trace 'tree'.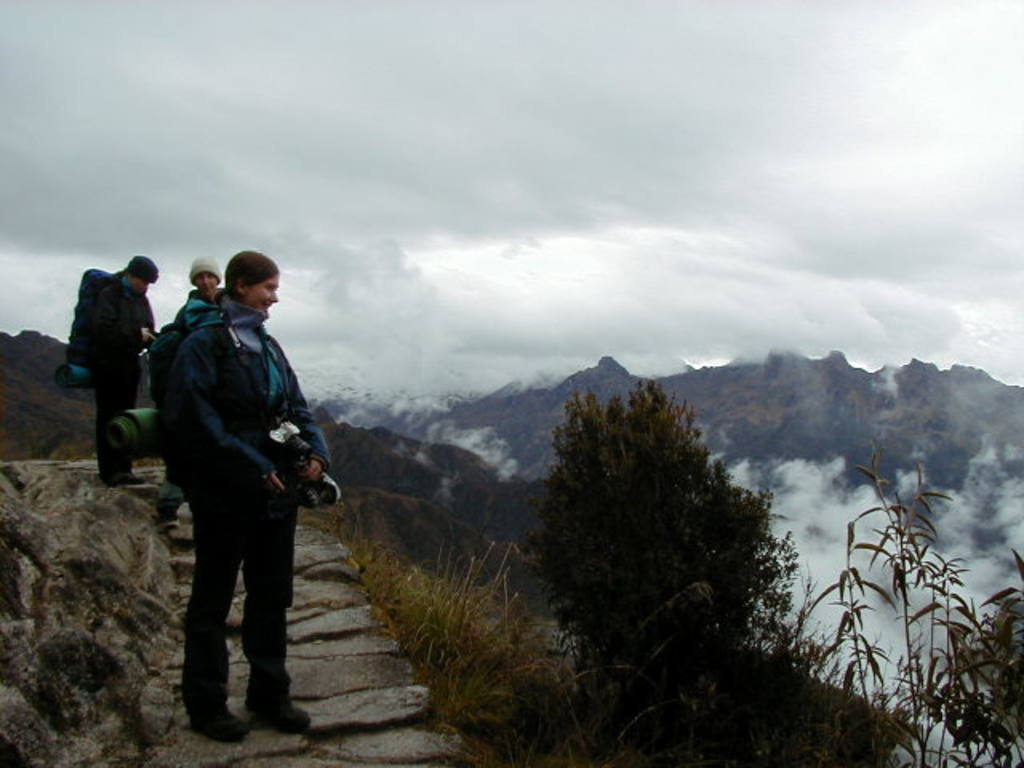
Traced to x1=539 y1=339 x2=904 y2=738.
